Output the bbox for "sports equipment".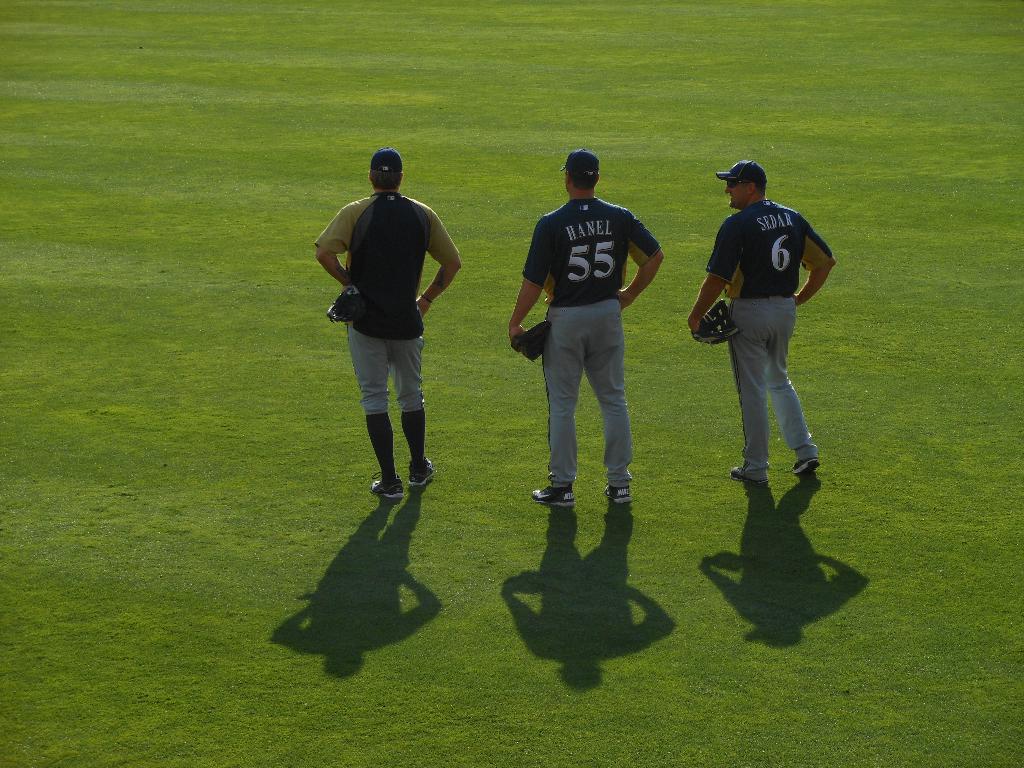
[512,317,550,360].
